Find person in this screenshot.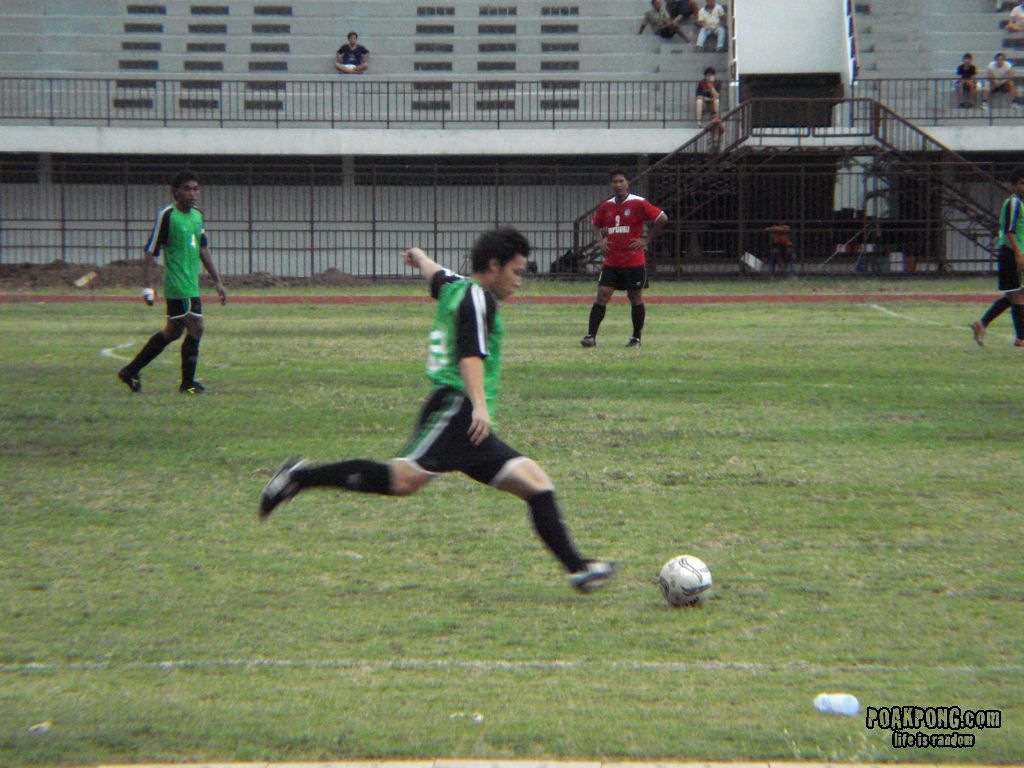
The bounding box for person is 332 27 370 75.
